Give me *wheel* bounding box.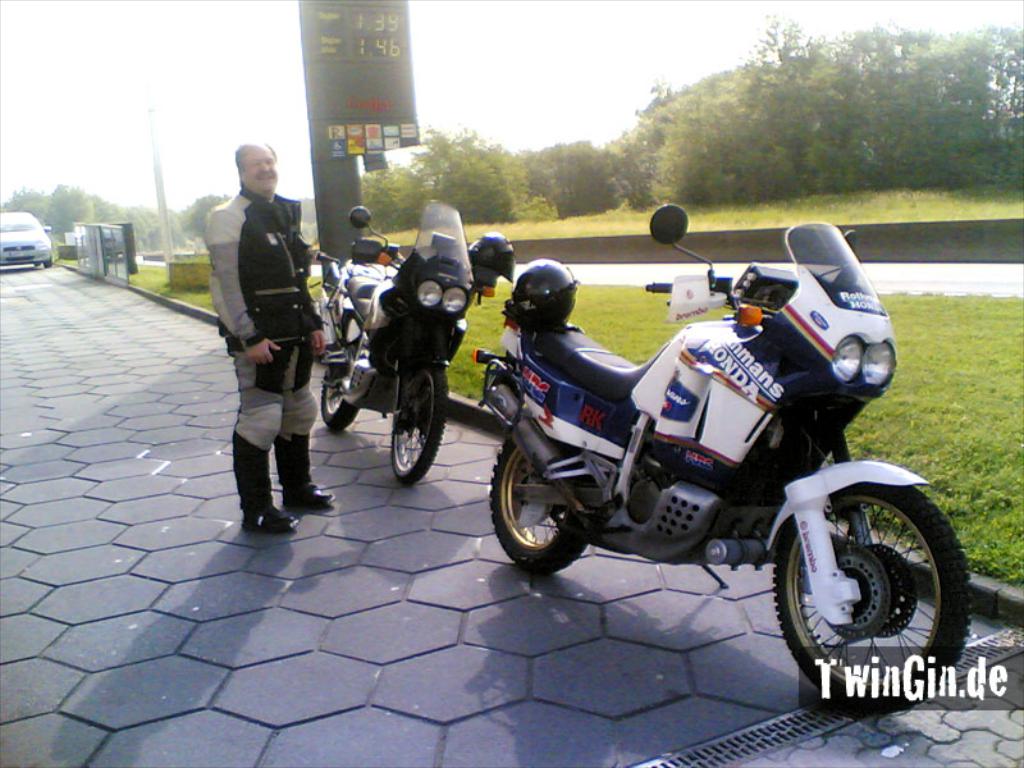
locate(316, 365, 351, 429).
